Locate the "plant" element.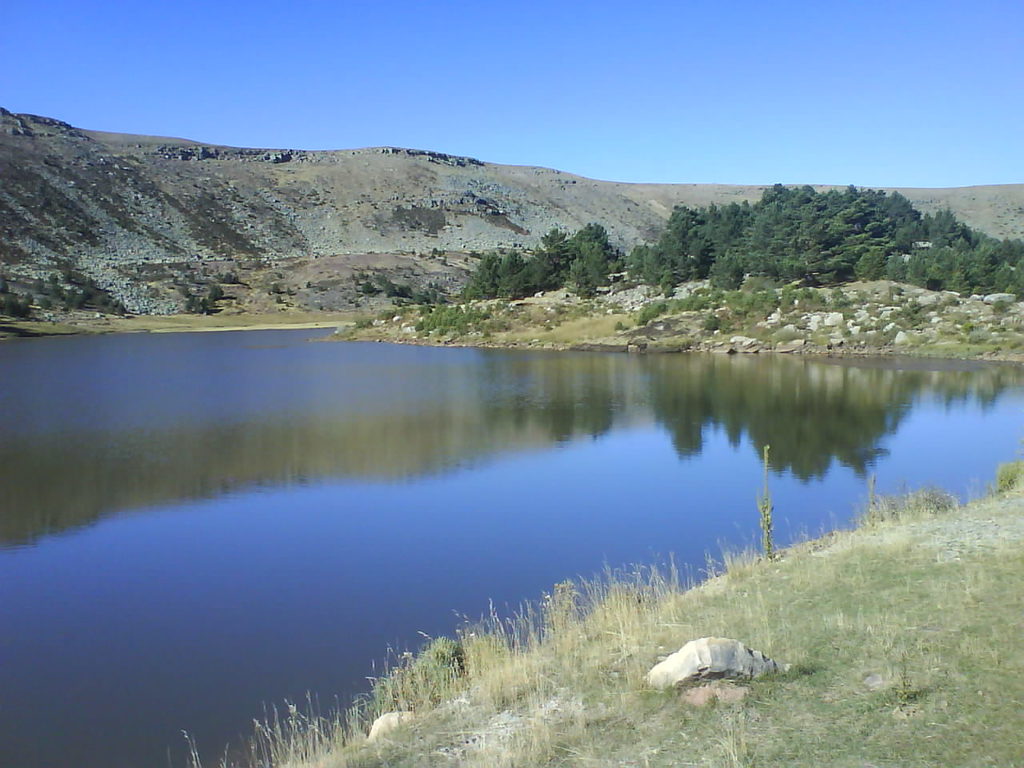
Element bbox: 180 282 189 298.
